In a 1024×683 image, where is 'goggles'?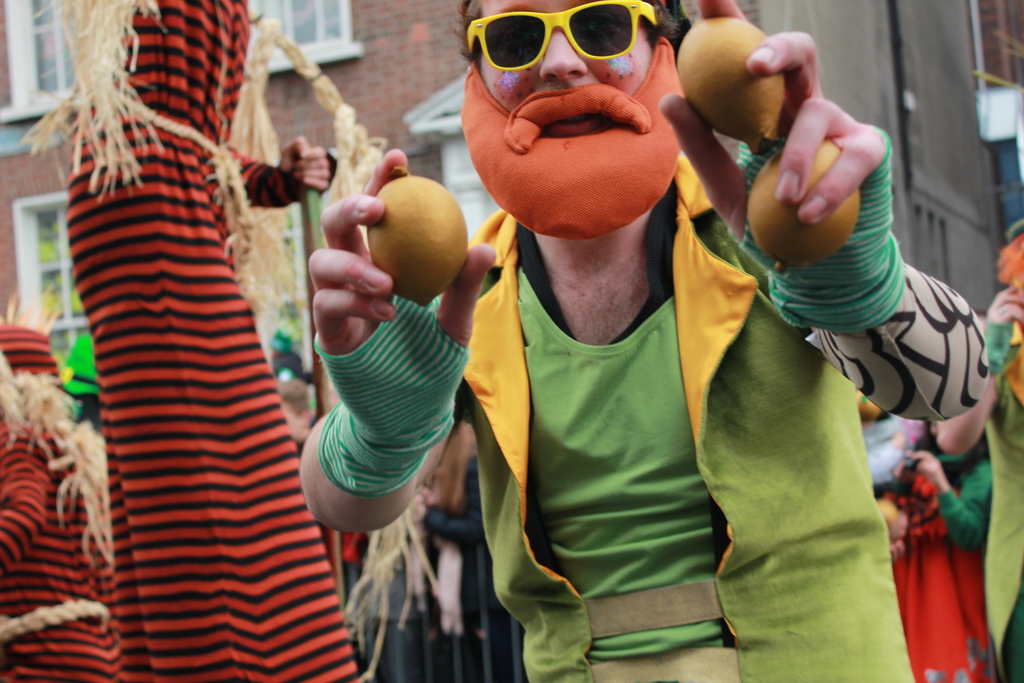
476:8:647:58.
